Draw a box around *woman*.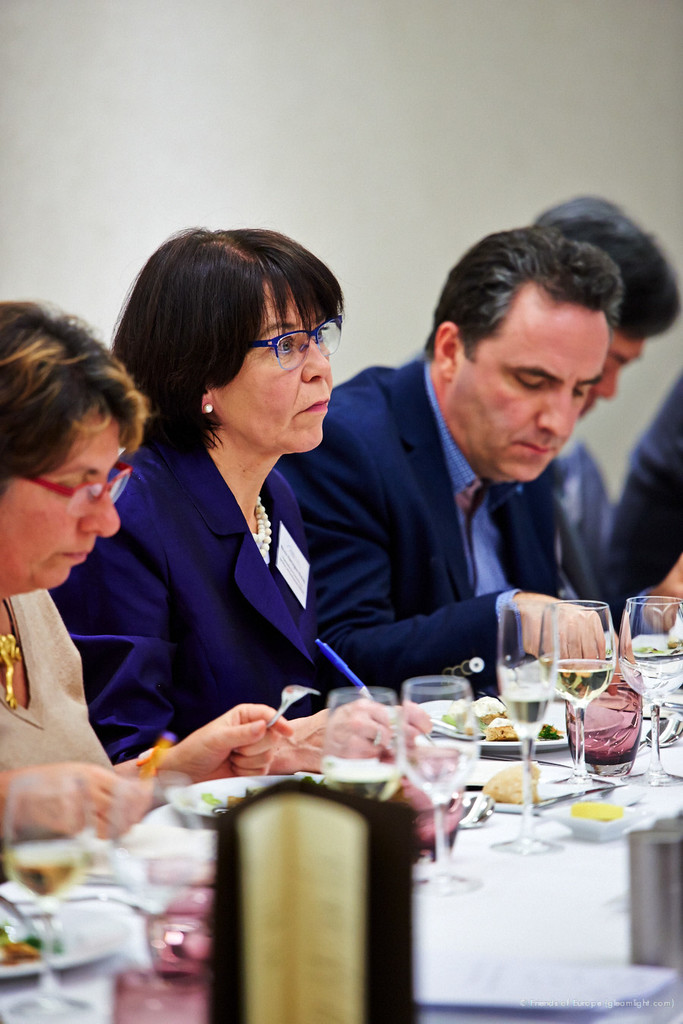
0:301:294:849.
